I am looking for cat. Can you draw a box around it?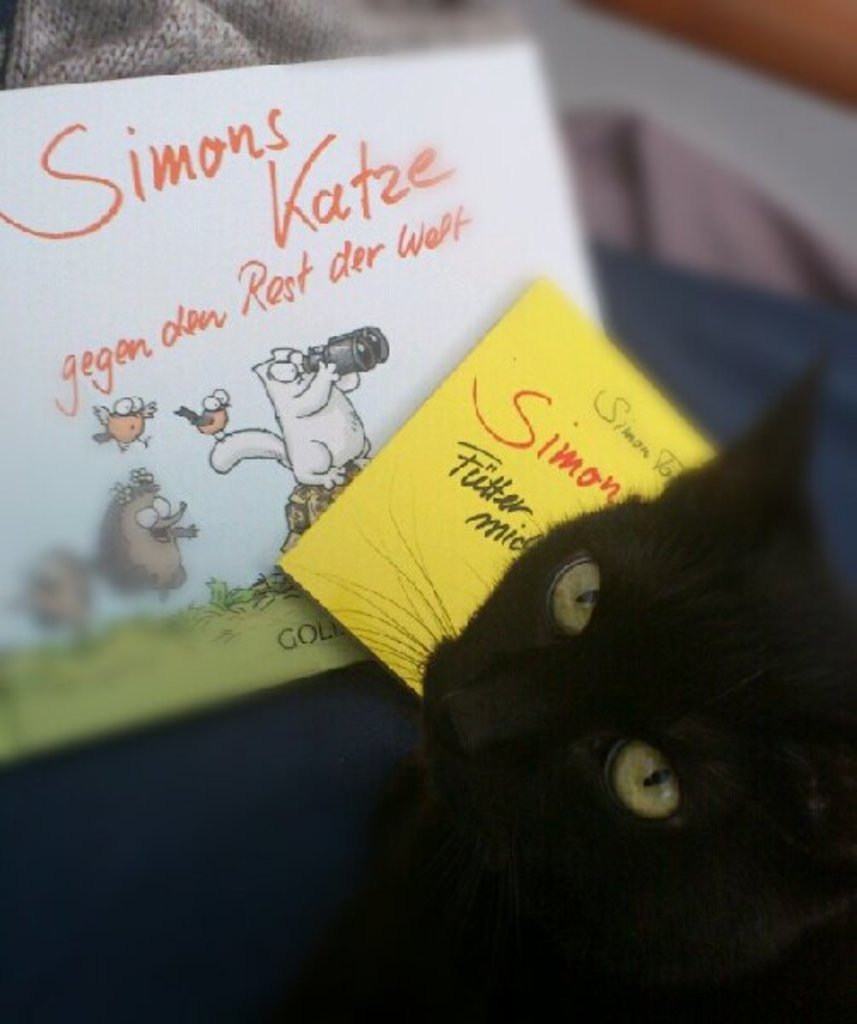
Sure, the bounding box is Rect(280, 352, 855, 1022).
